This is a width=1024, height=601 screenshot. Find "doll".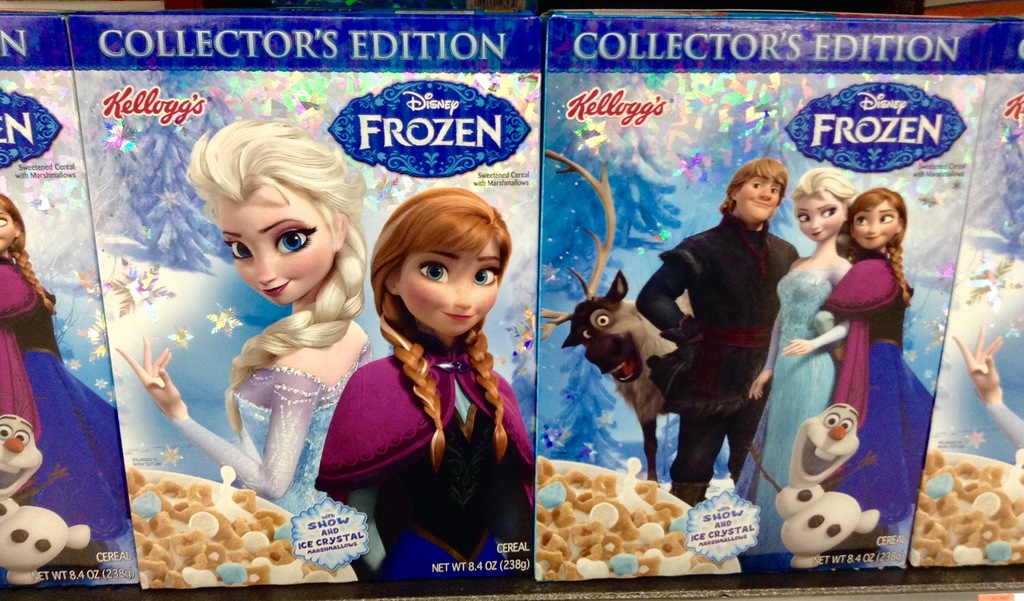
Bounding box: region(114, 115, 372, 570).
